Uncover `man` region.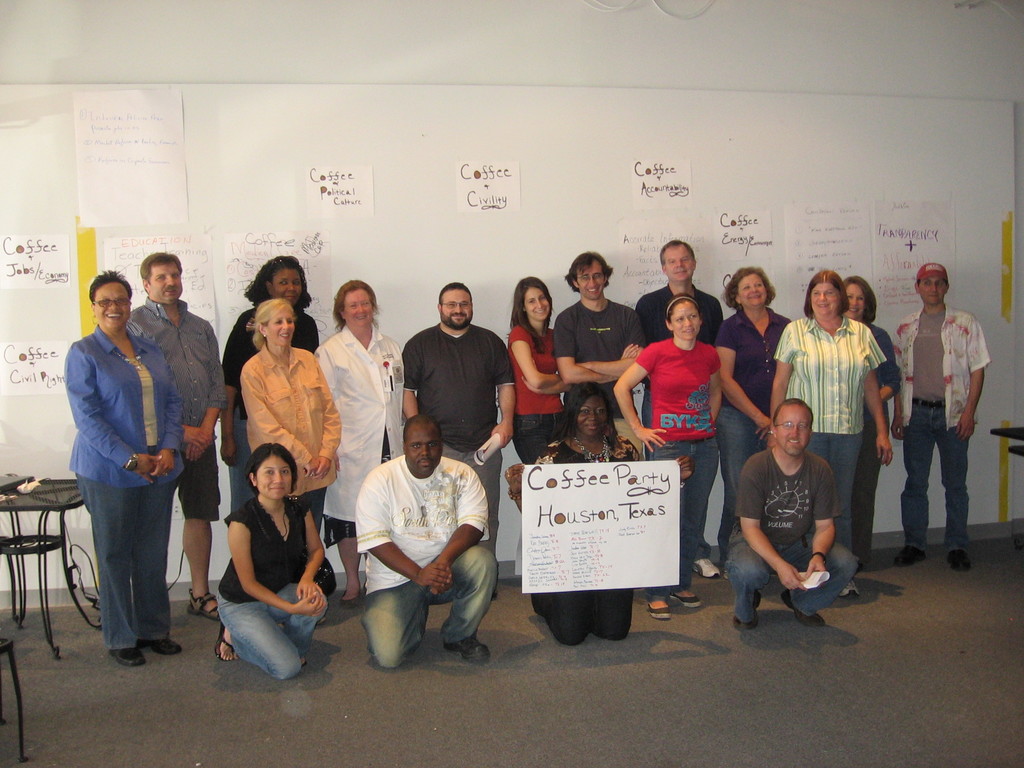
Uncovered: x1=133, y1=252, x2=221, y2=624.
